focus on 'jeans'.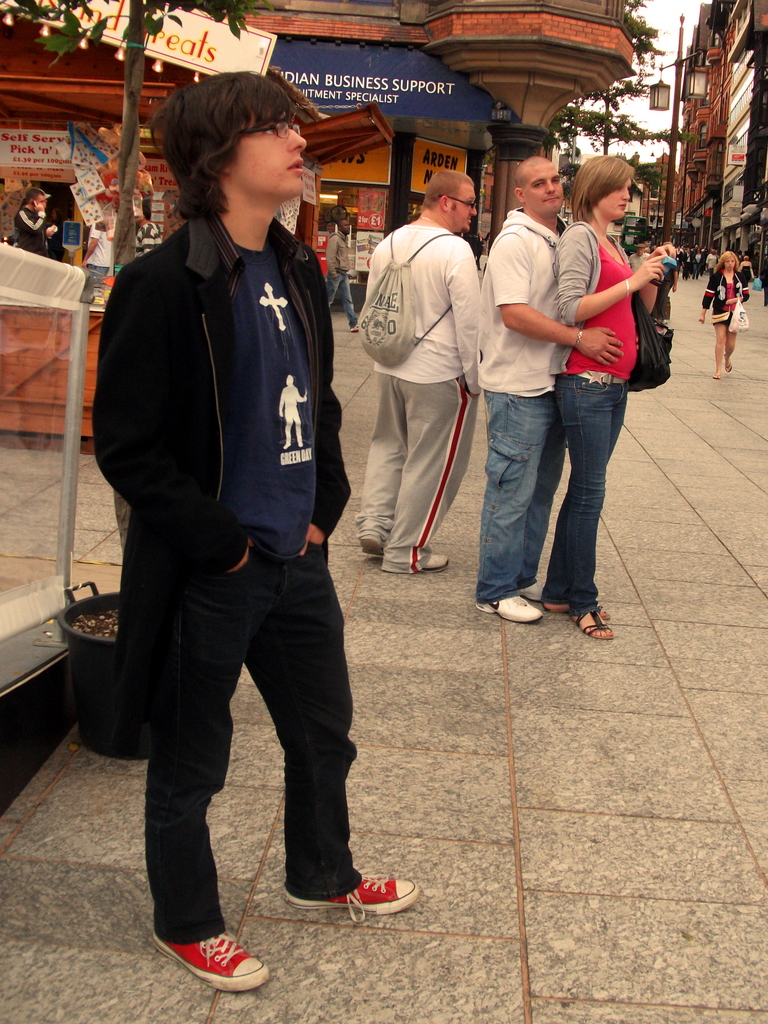
Focused at {"left": 558, "top": 375, "right": 624, "bottom": 592}.
